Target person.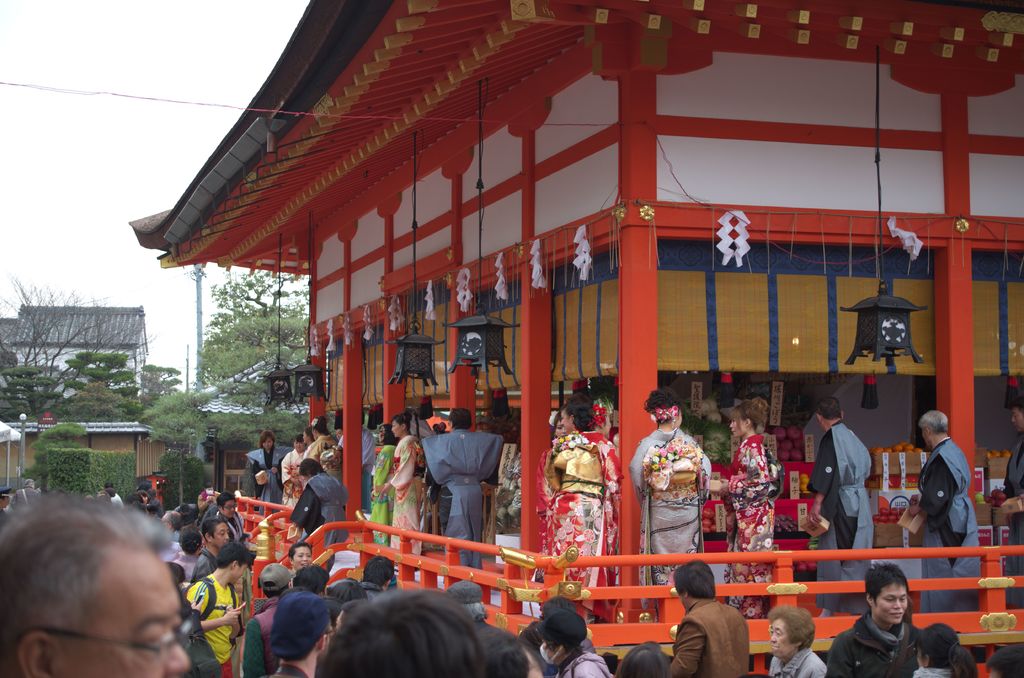
Target region: region(383, 412, 424, 548).
